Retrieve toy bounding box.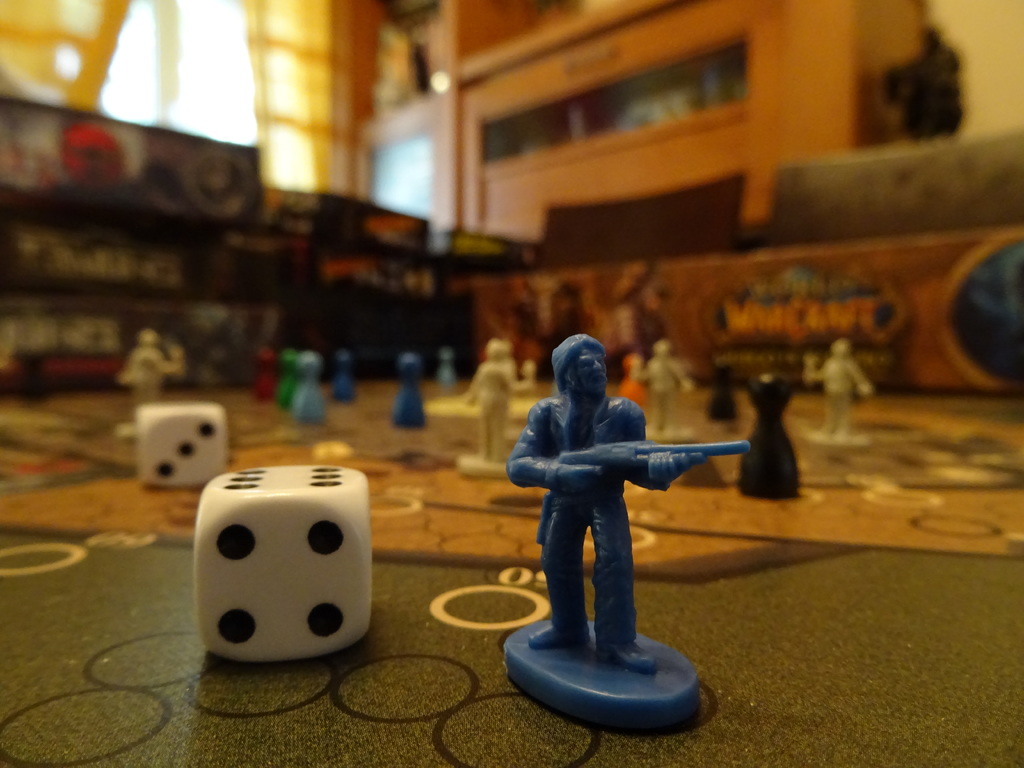
Bounding box: [277, 351, 303, 415].
